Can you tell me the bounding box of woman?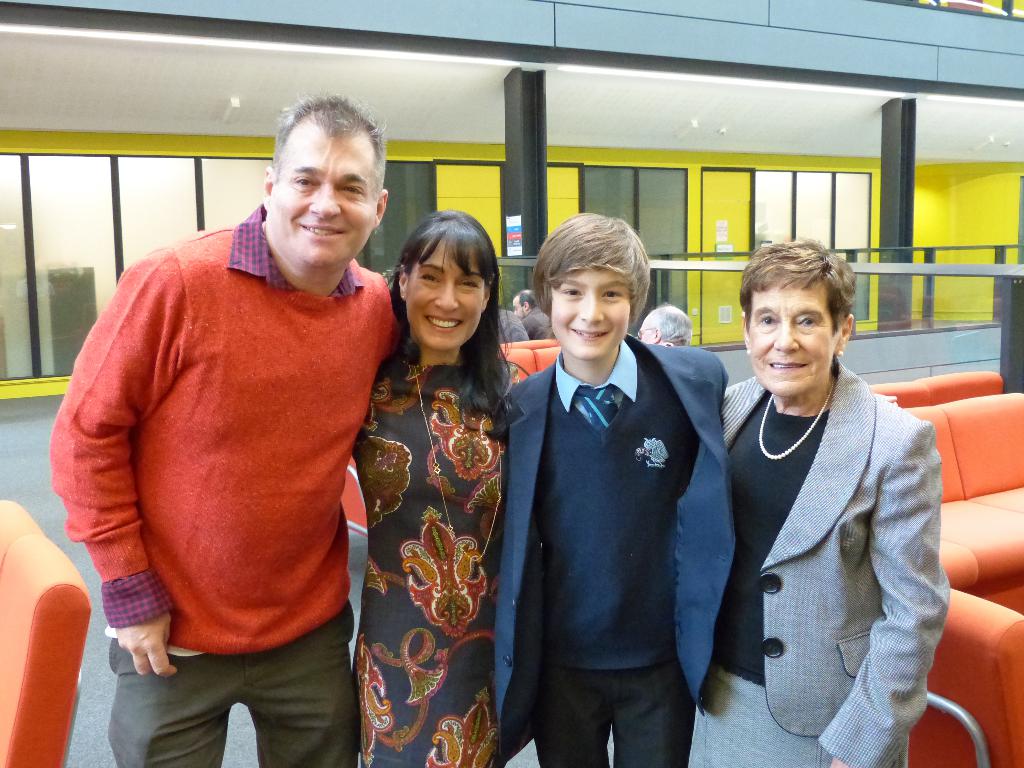
x1=329, y1=200, x2=525, y2=762.
